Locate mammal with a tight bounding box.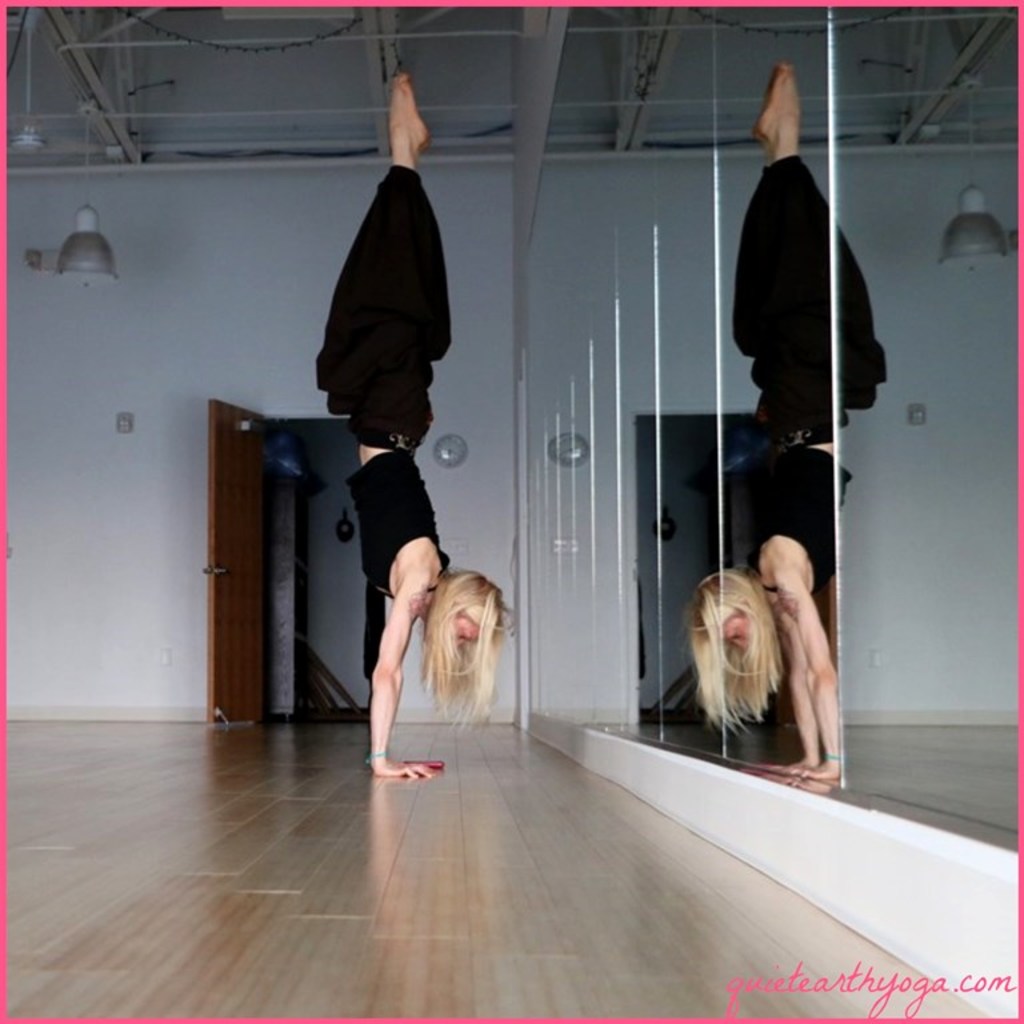
detection(317, 68, 511, 783).
